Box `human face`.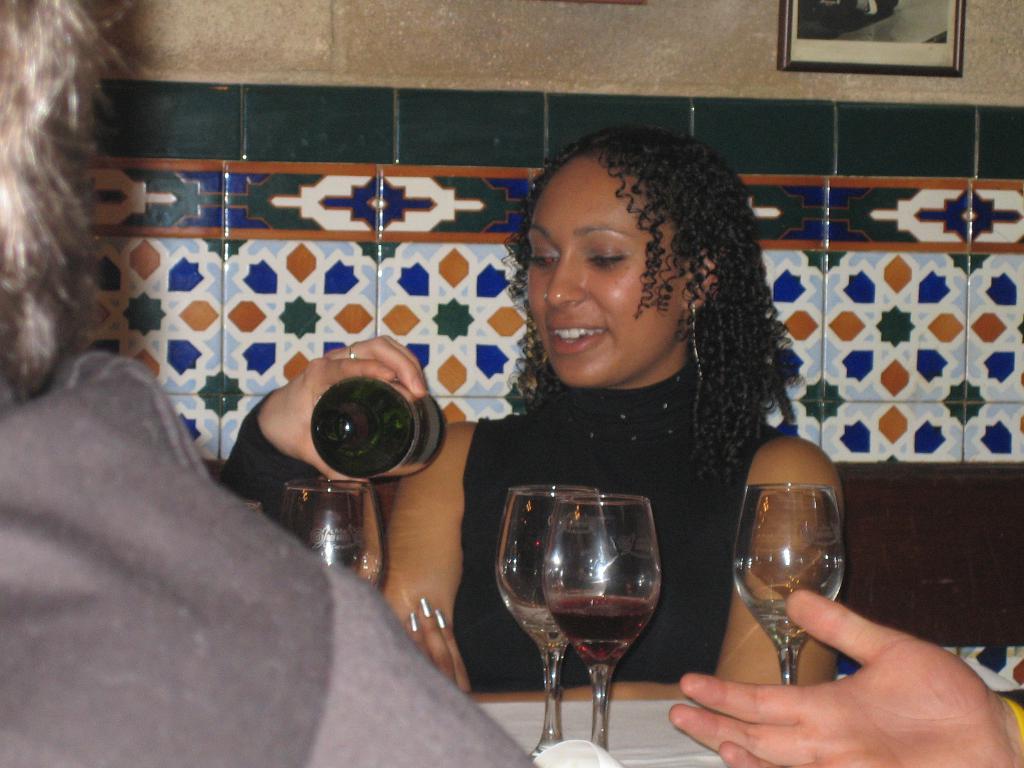
{"x1": 526, "y1": 152, "x2": 687, "y2": 385}.
